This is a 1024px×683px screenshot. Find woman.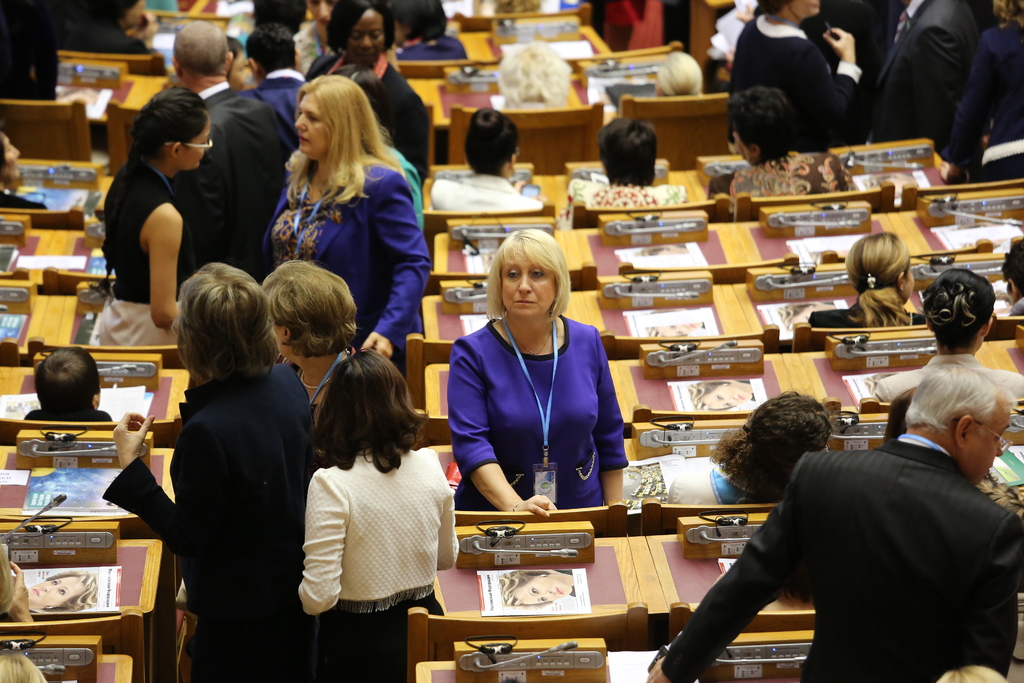
Bounding box: 690,375,754,416.
